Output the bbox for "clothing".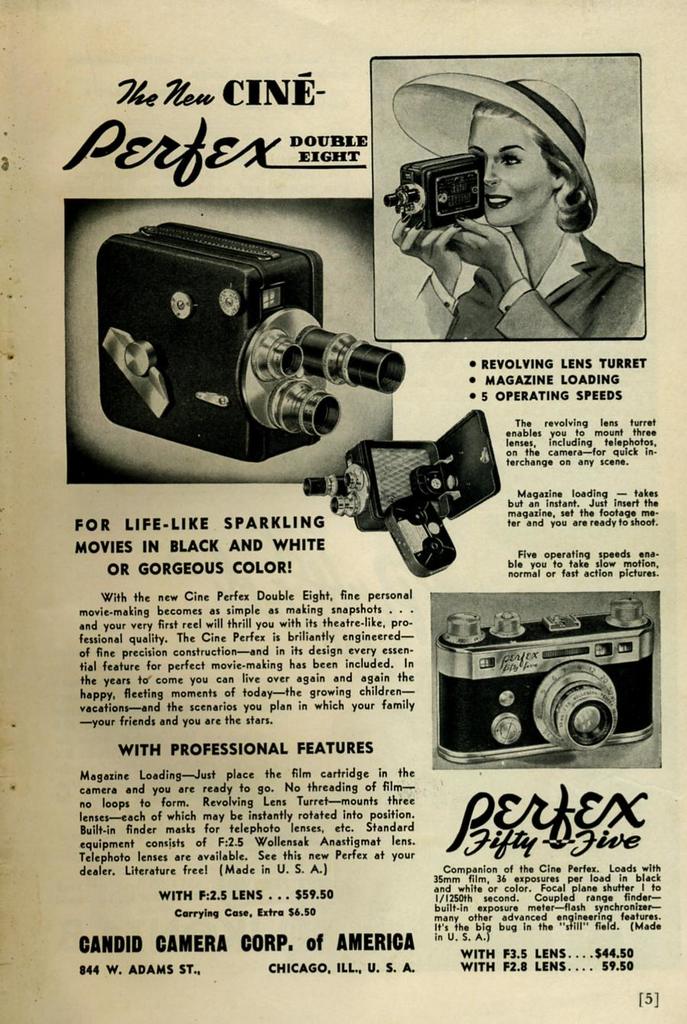
left=409, top=228, right=643, bottom=338.
